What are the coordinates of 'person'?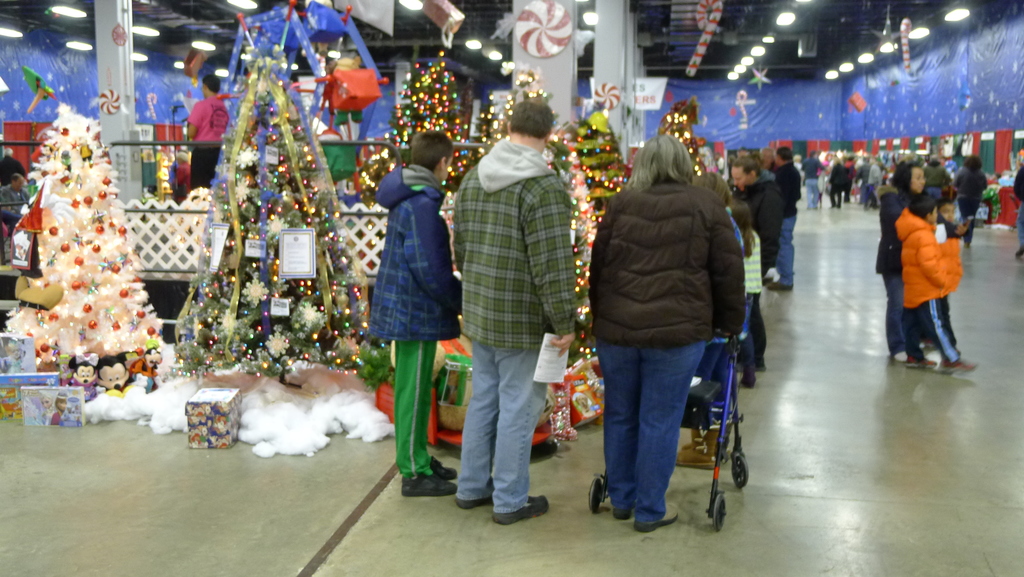
<box>454,95,573,530</box>.
